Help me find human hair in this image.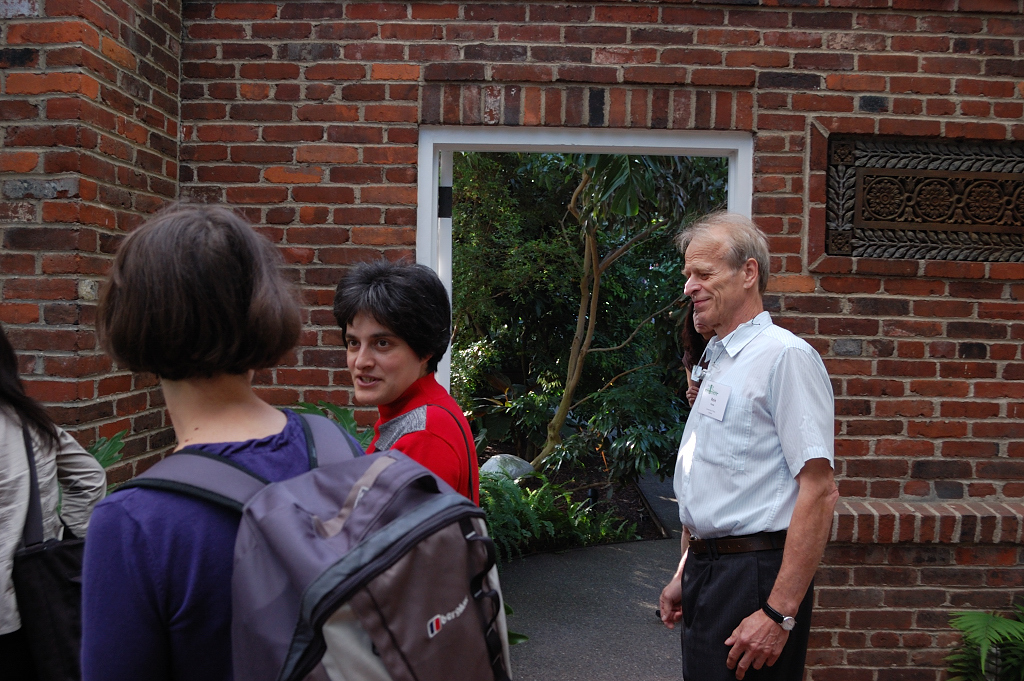
Found it: [95,198,304,389].
